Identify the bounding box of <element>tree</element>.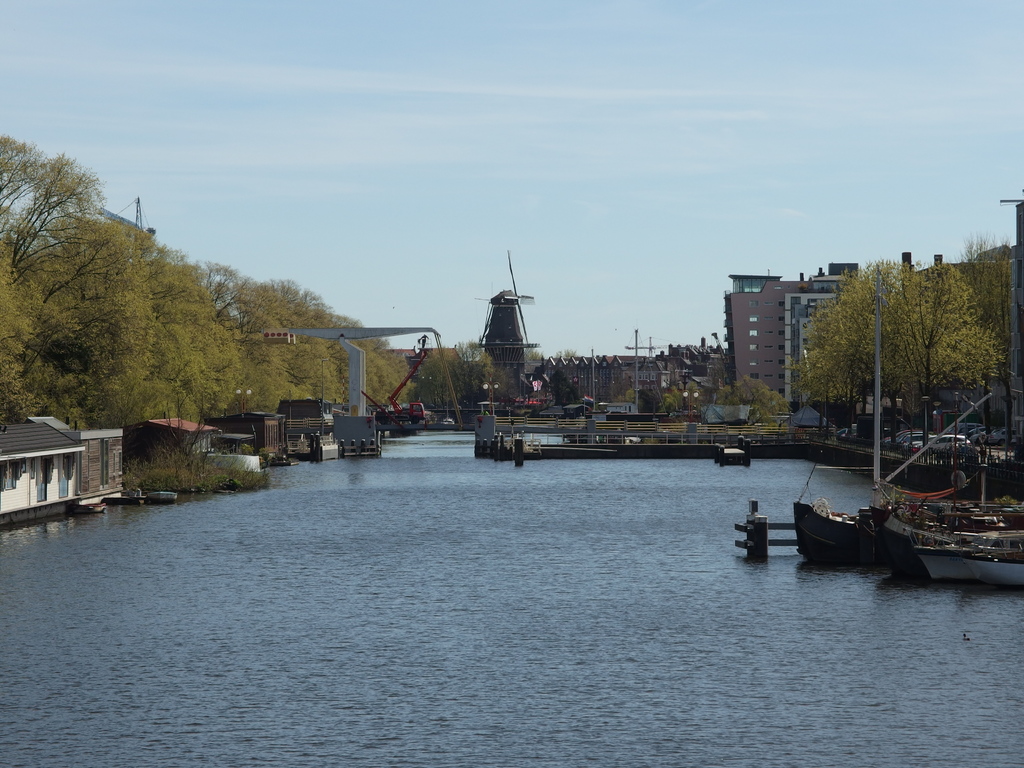
702 376 789 420.
